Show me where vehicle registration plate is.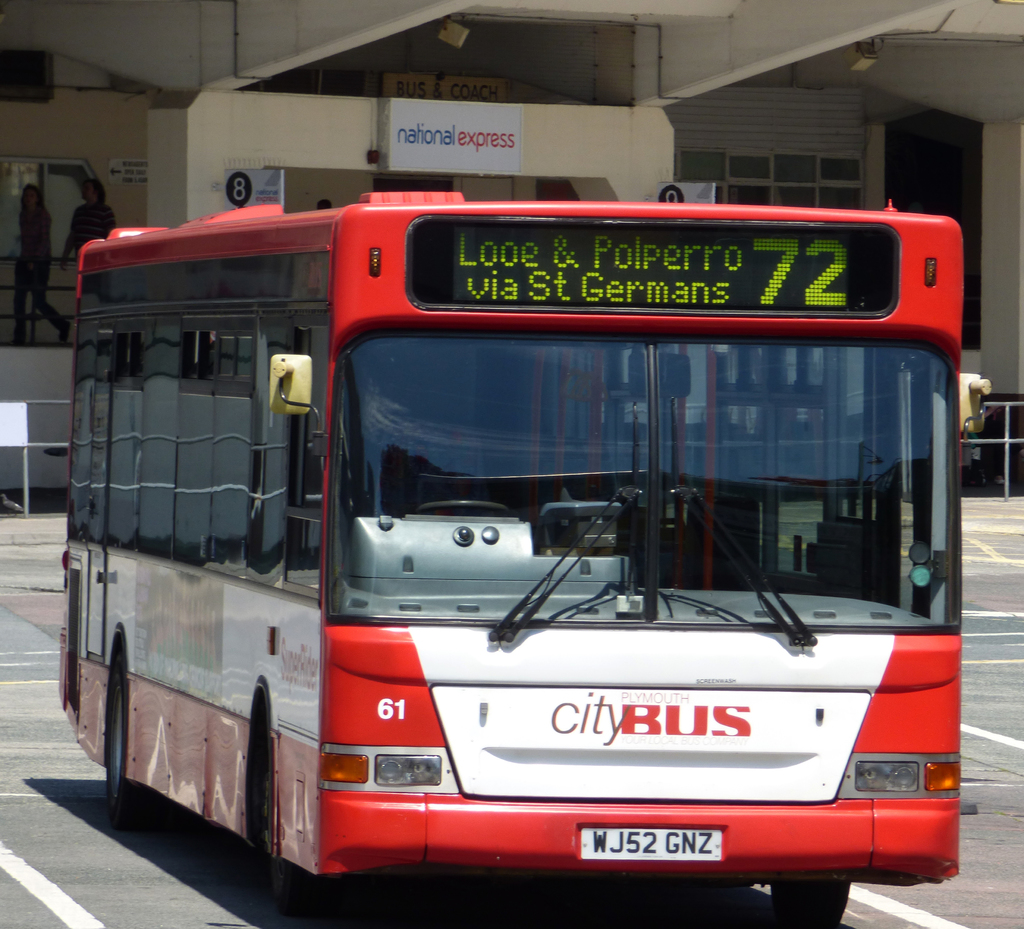
vehicle registration plate is at [578,826,723,861].
